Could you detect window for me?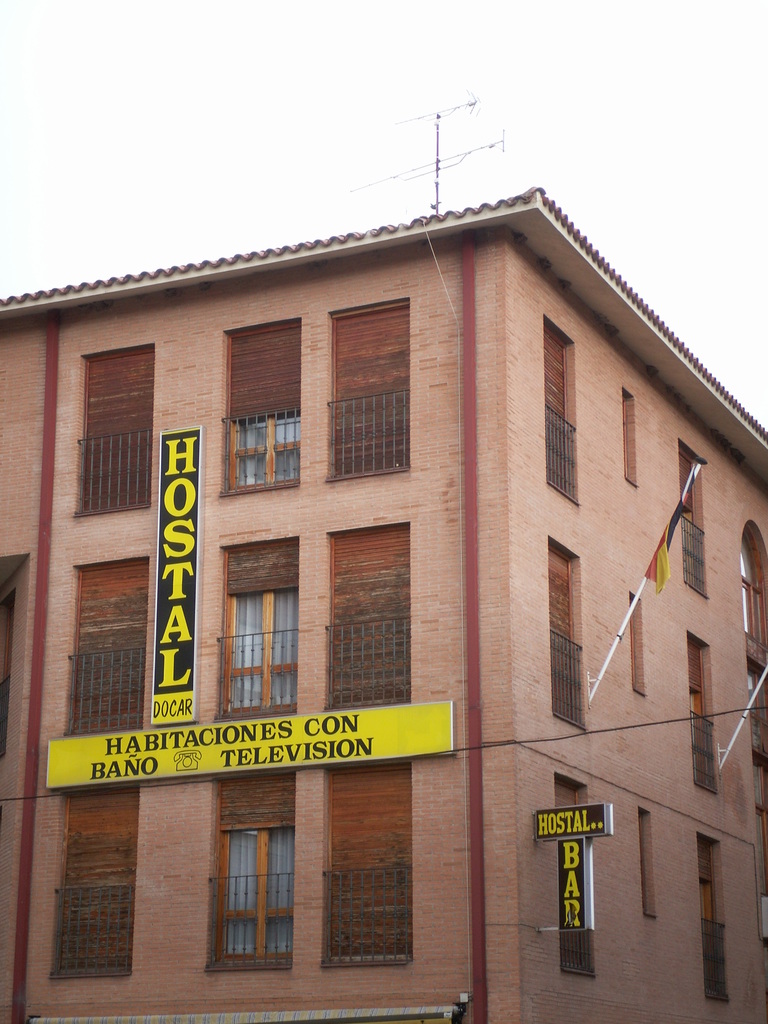
Detection result: [left=543, top=310, right=583, bottom=504].
